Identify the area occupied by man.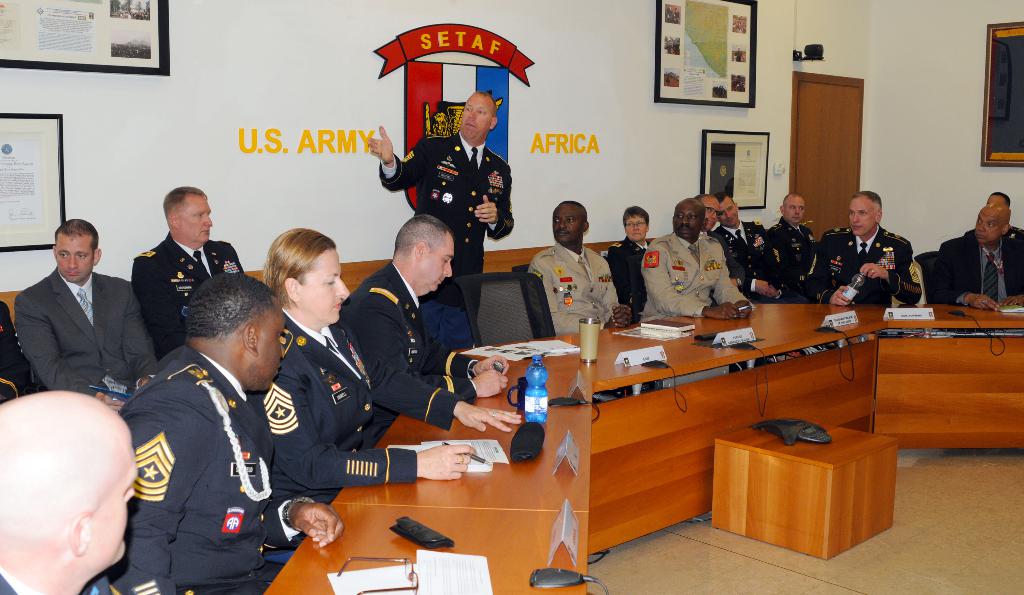
Area: bbox(967, 193, 1023, 237).
